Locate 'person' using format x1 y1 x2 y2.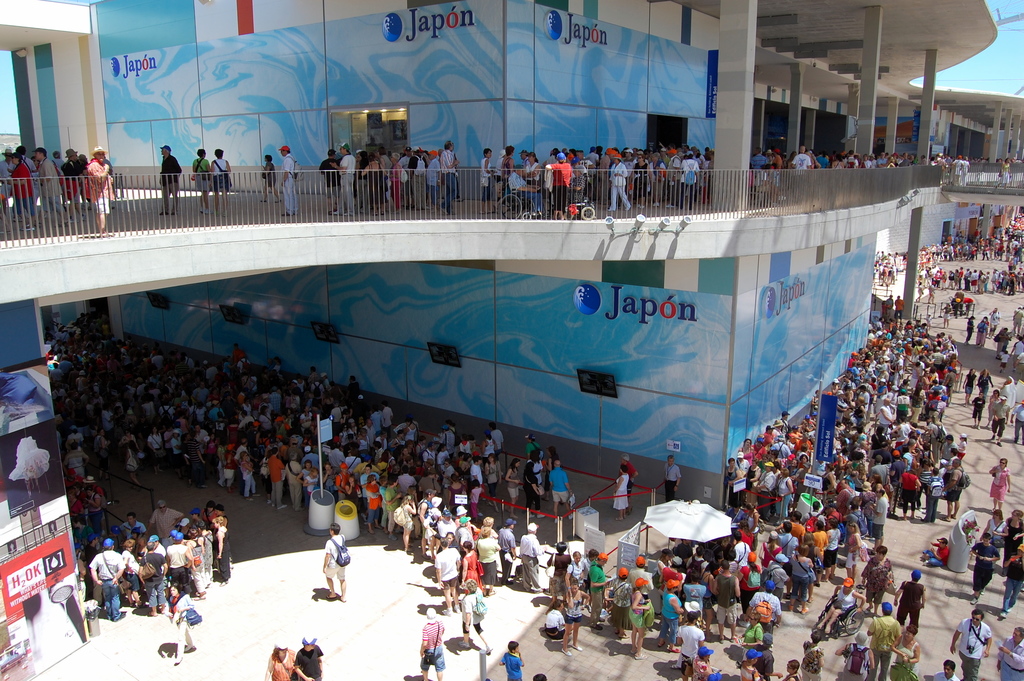
65 473 118 555.
